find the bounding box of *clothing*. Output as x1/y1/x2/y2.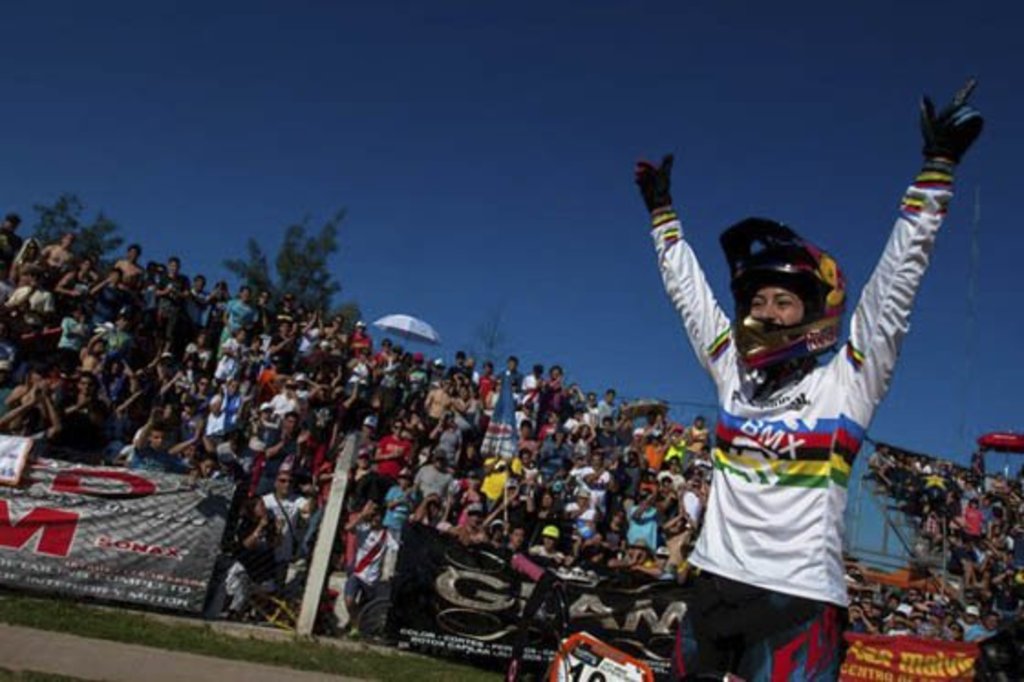
397/463/459/505.
